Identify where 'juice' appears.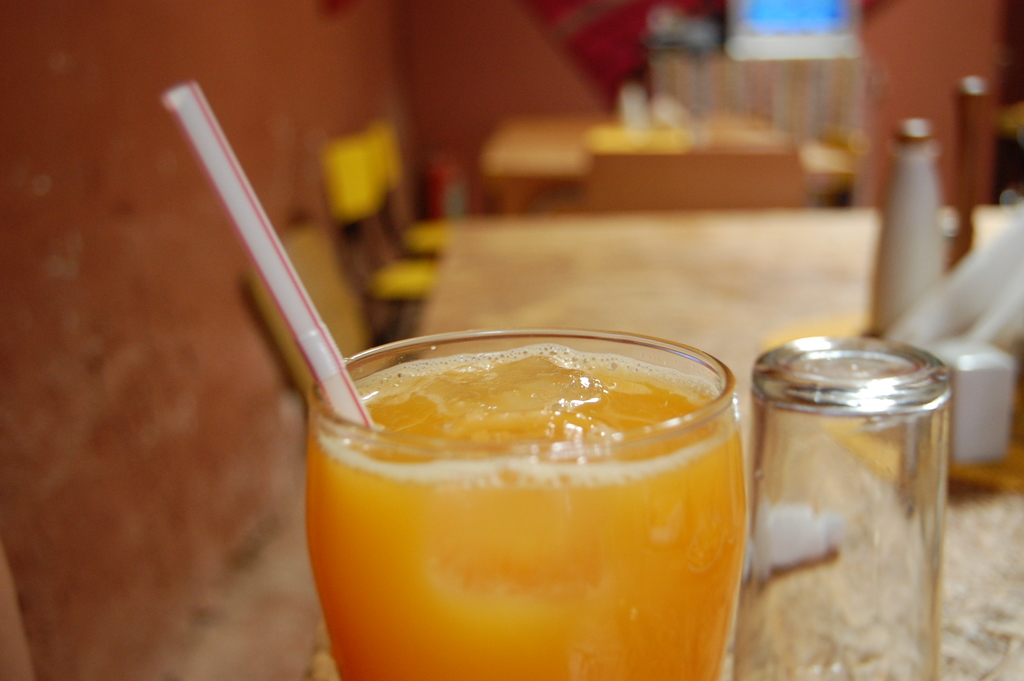
Appears at region(280, 342, 769, 674).
